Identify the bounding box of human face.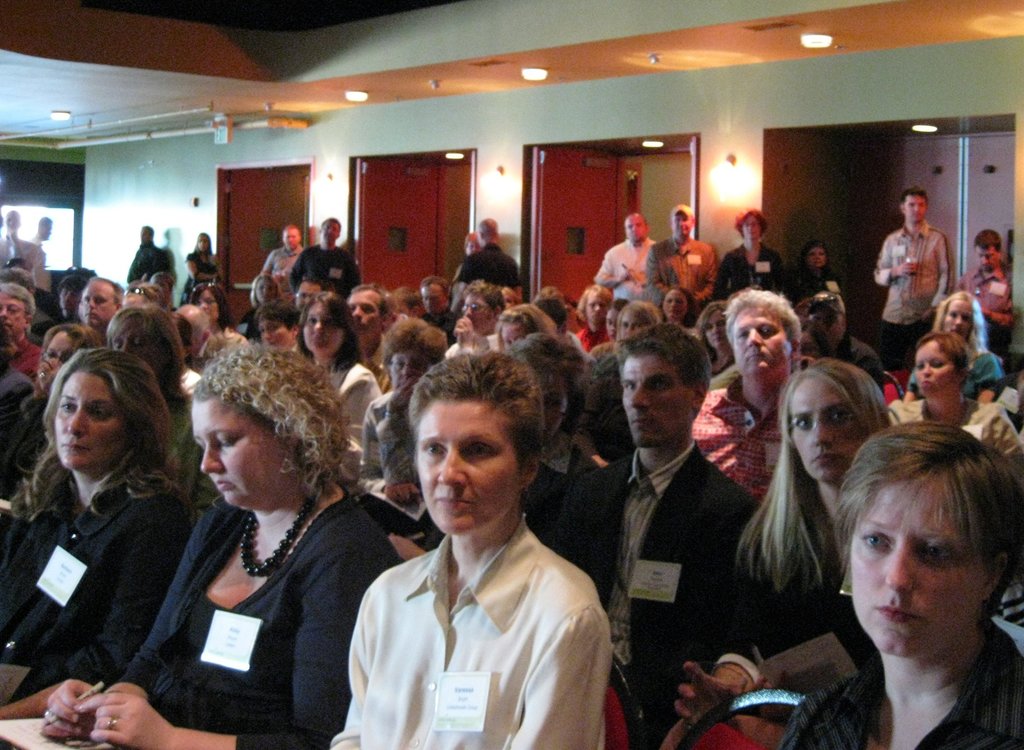
468:296:497:334.
